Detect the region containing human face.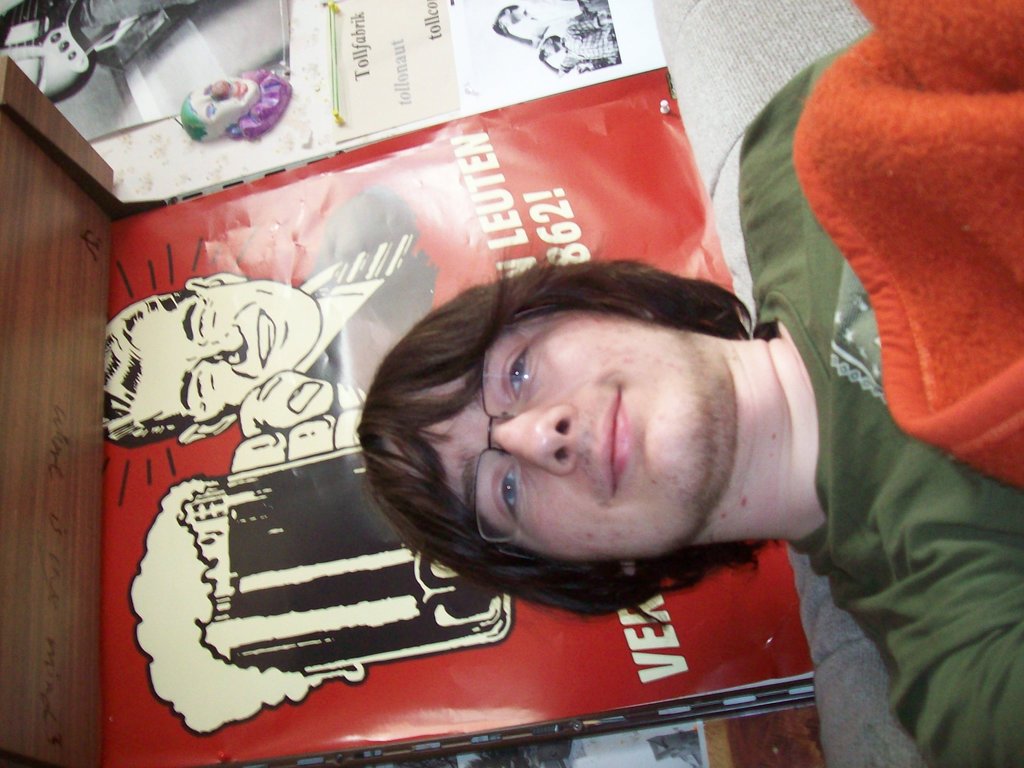
{"left": 132, "top": 279, "right": 321, "bottom": 419}.
